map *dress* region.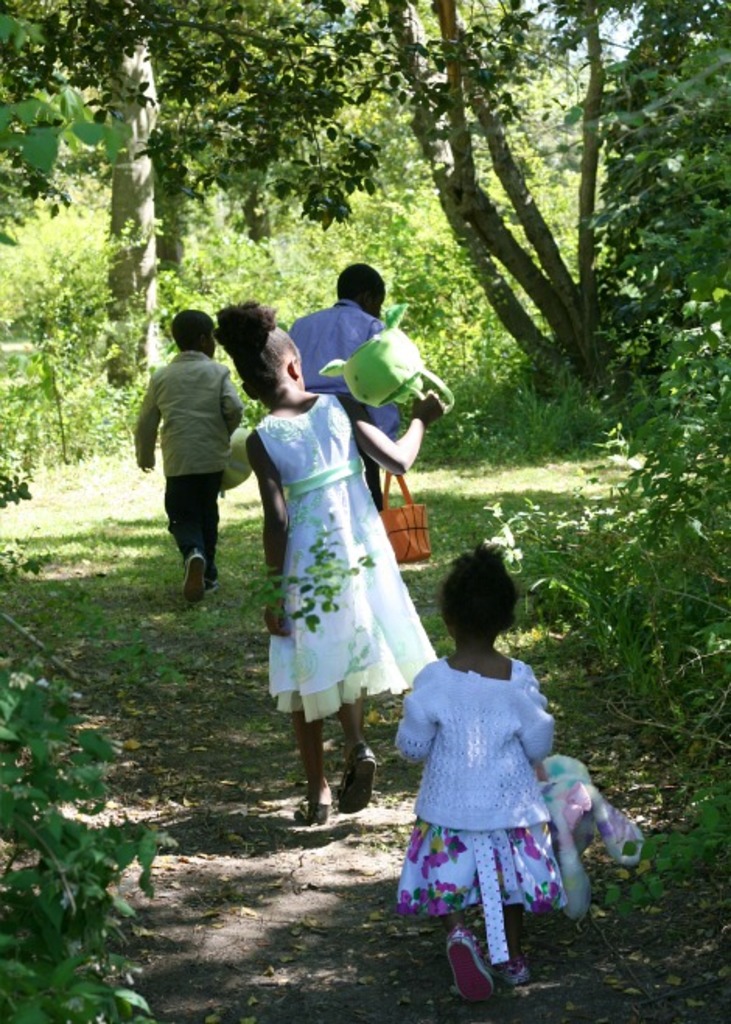
Mapped to pyautogui.locateOnScreen(254, 391, 443, 730).
